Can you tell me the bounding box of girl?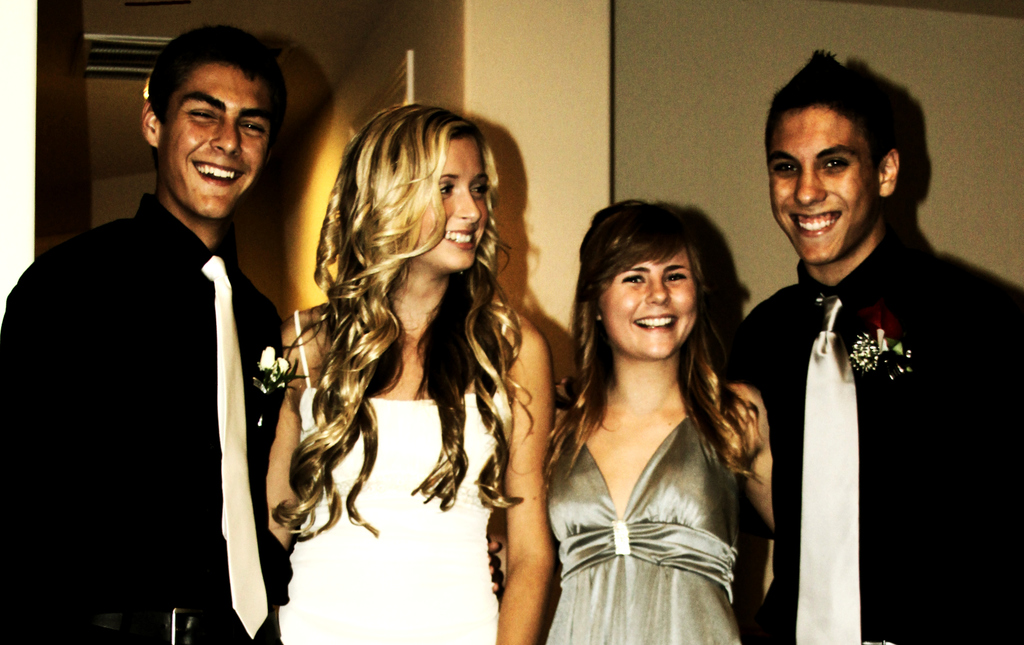
<region>544, 200, 774, 644</region>.
